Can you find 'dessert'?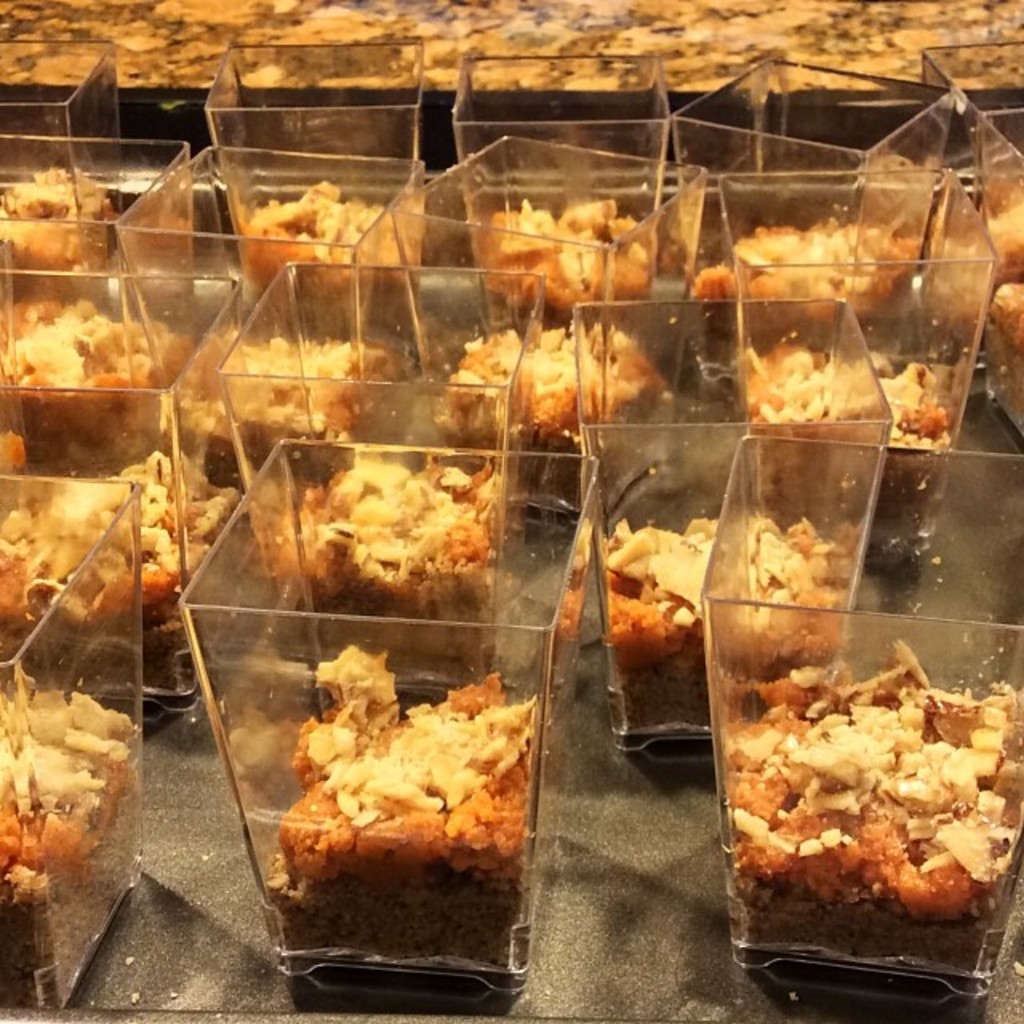
Yes, bounding box: Rect(272, 466, 478, 661).
